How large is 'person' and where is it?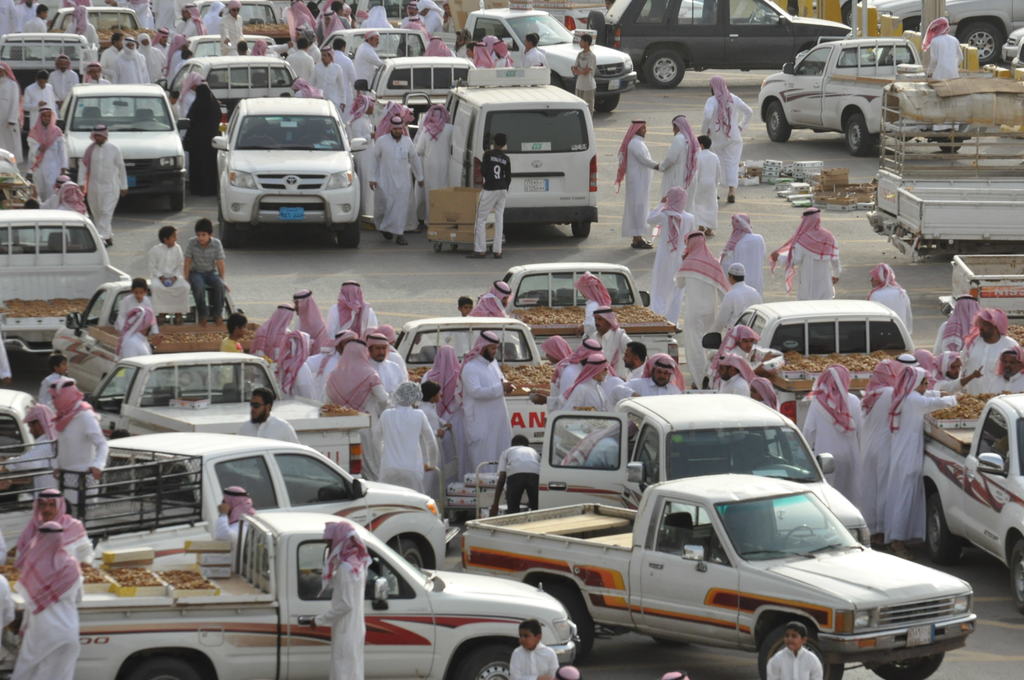
Bounding box: bbox=(81, 129, 131, 244).
